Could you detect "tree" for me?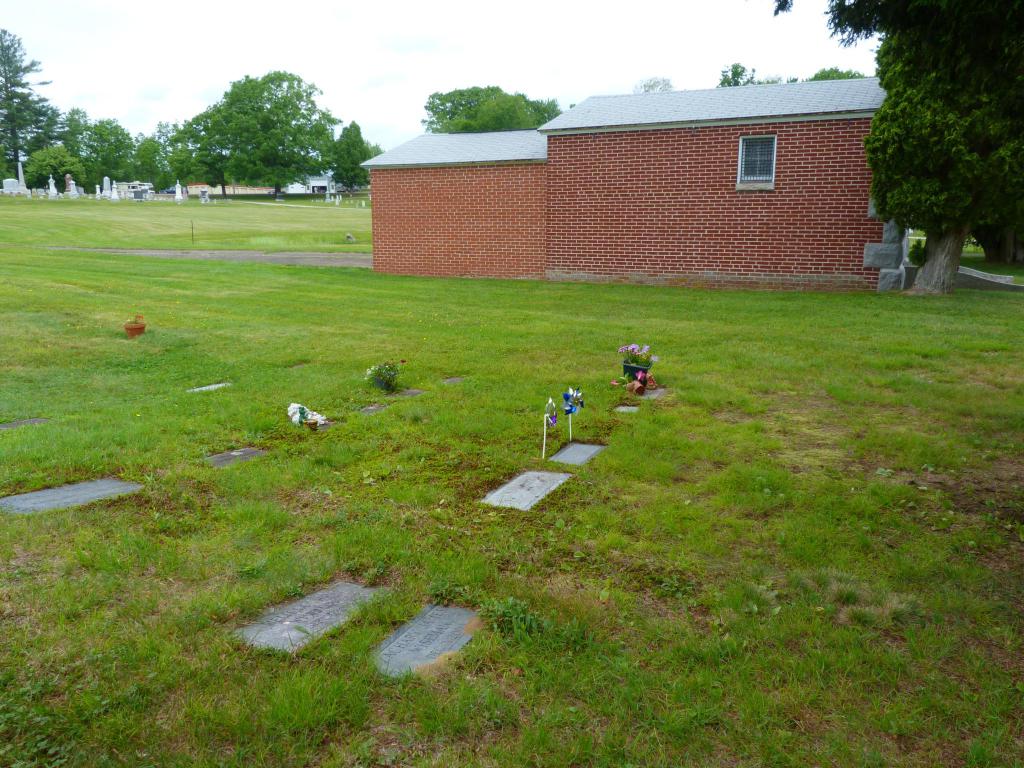
Detection result: (x1=771, y1=1, x2=1023, y2=278).
